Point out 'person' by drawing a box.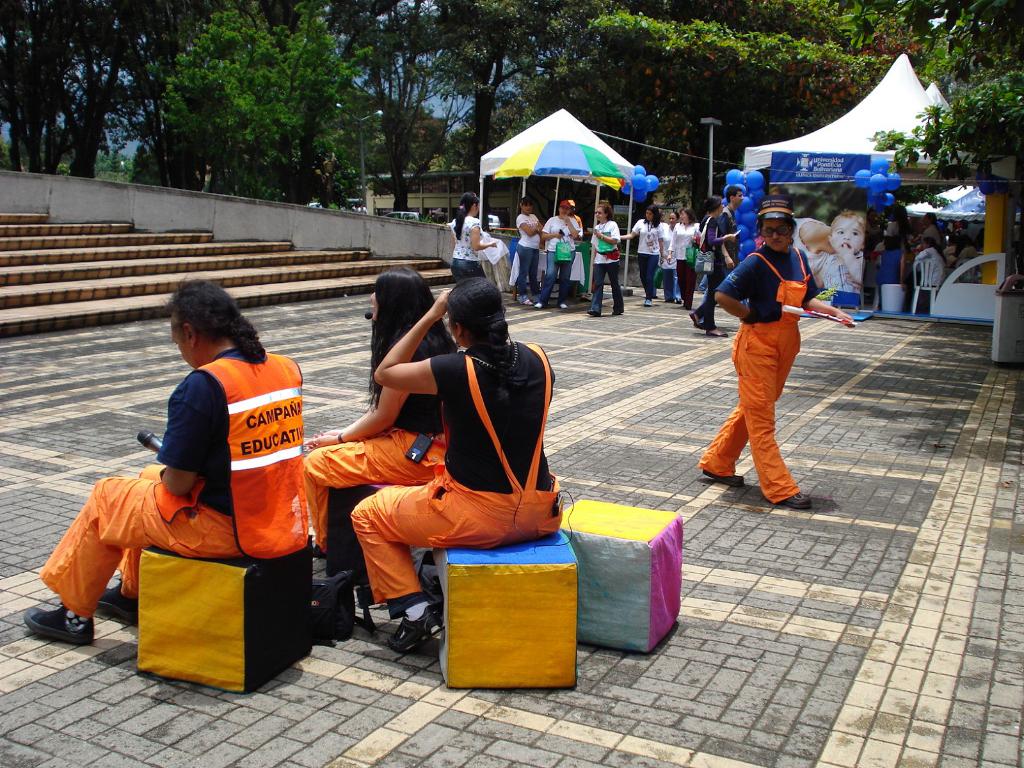
select_region(566, 195, 580, 226).
